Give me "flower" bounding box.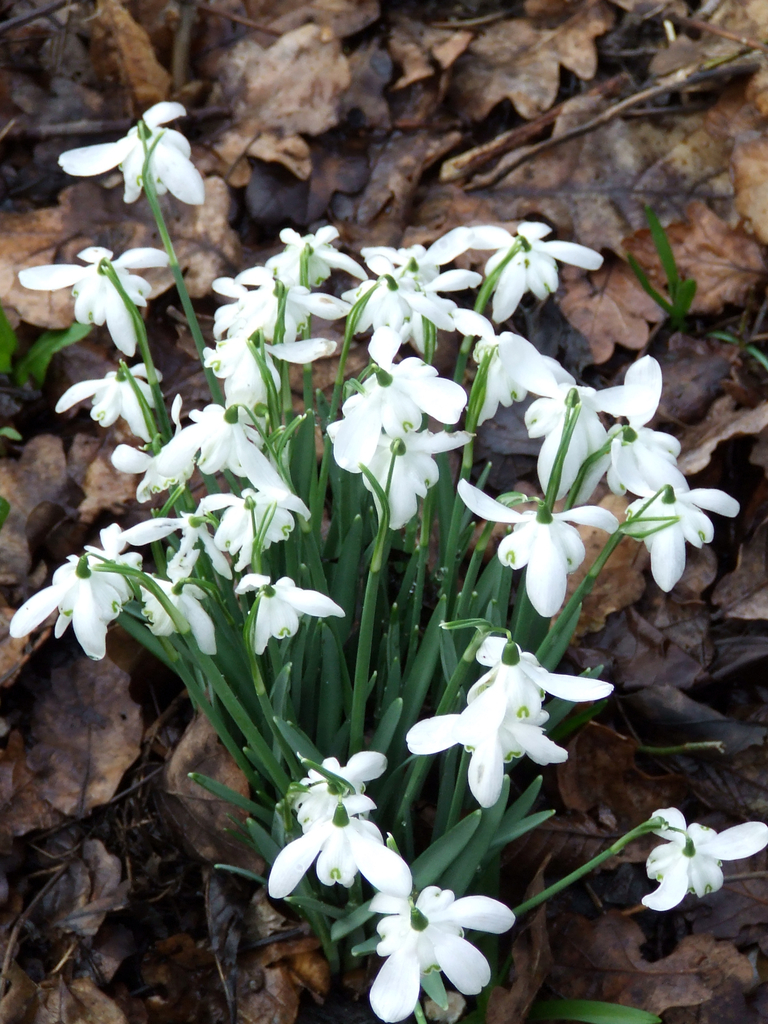
detection(118, 509, 244, 582).
